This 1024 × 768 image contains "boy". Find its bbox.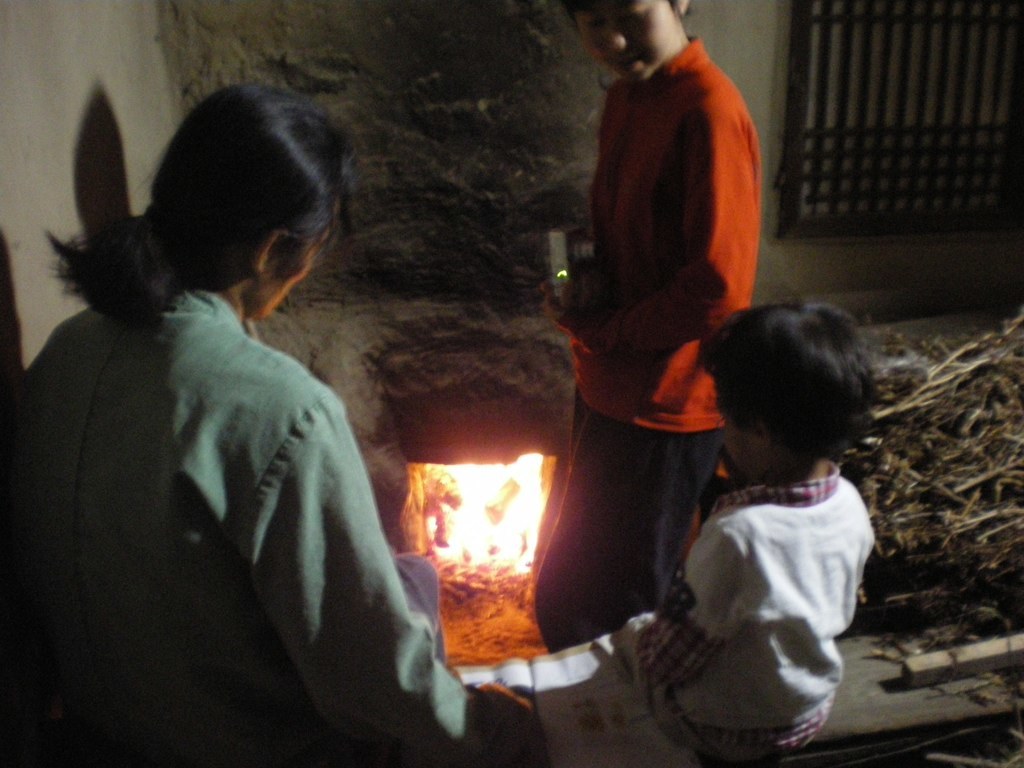
BBox(611, 292, 883, 767).
